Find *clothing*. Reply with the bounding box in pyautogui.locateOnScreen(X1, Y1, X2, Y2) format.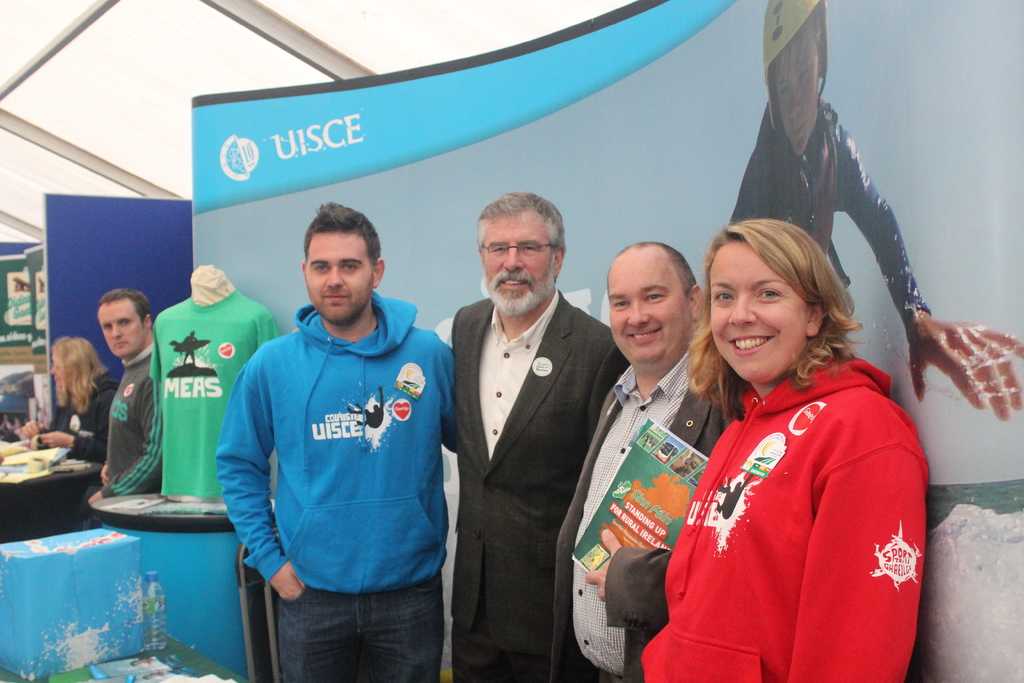
pyautogui.locateOnScreen(430, 286, 632, 682).
